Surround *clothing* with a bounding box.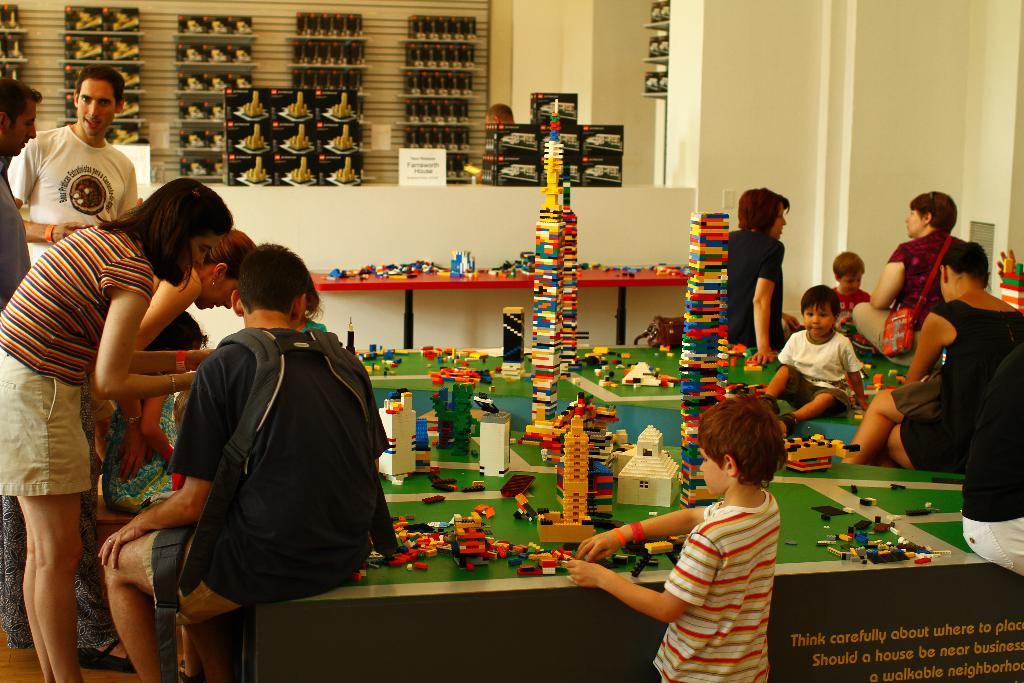
{"left": 172, "top": 473, "right": 186, "bottom": 492}.
